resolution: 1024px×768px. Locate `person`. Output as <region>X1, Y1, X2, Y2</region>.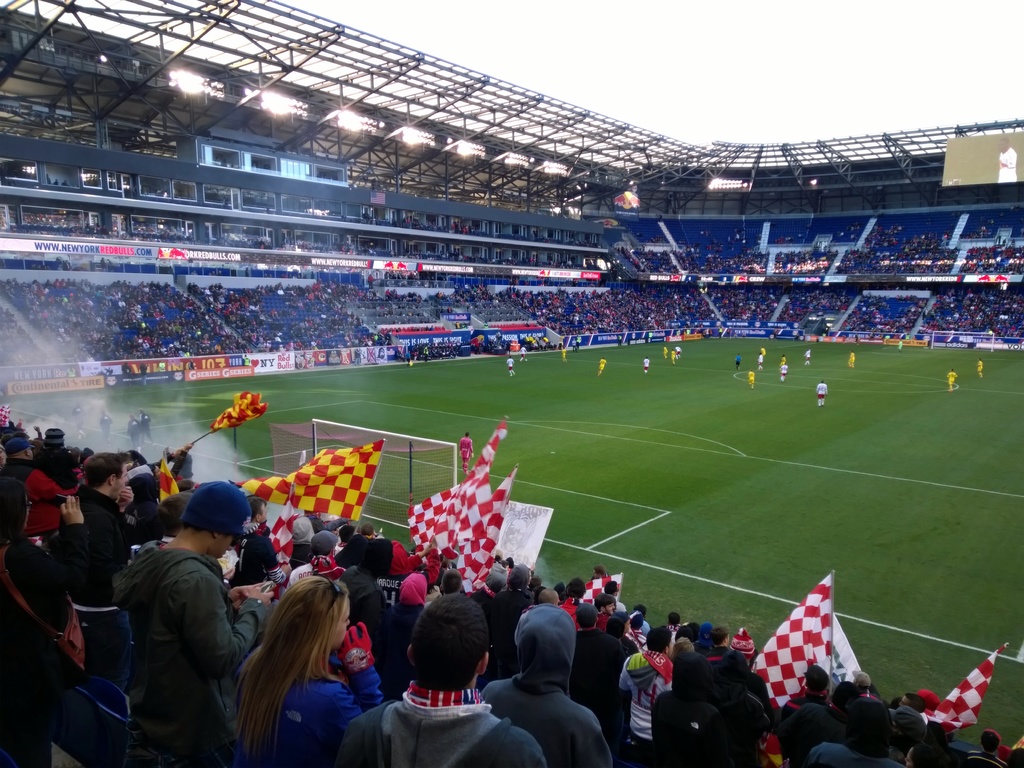
<region>979, 363, 985, 376</region>.
